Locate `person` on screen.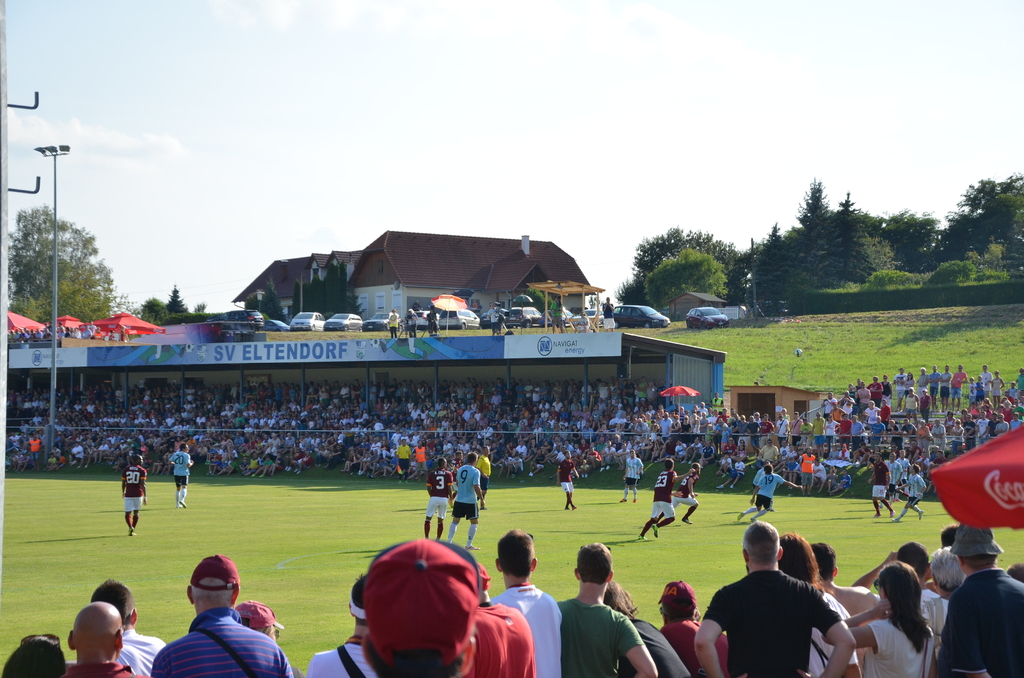
On screen at (x1=842, y1=560, x2=940, y2=677).
